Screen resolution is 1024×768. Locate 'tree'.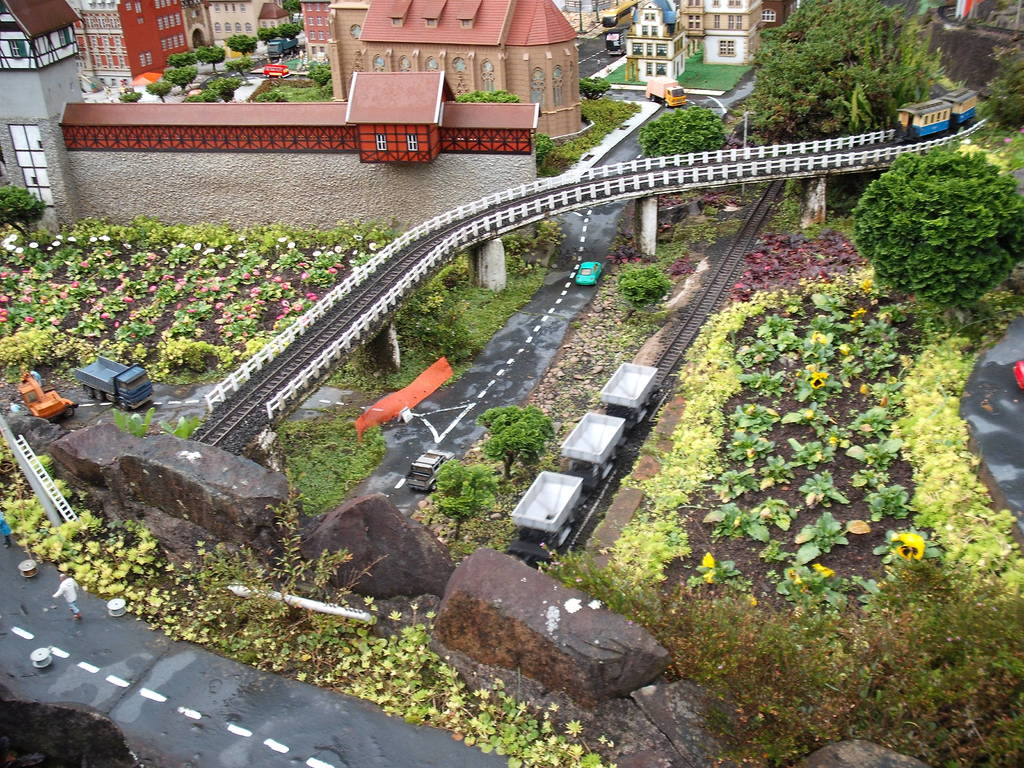
[left=455, top=90, right=522, bottom=104].
